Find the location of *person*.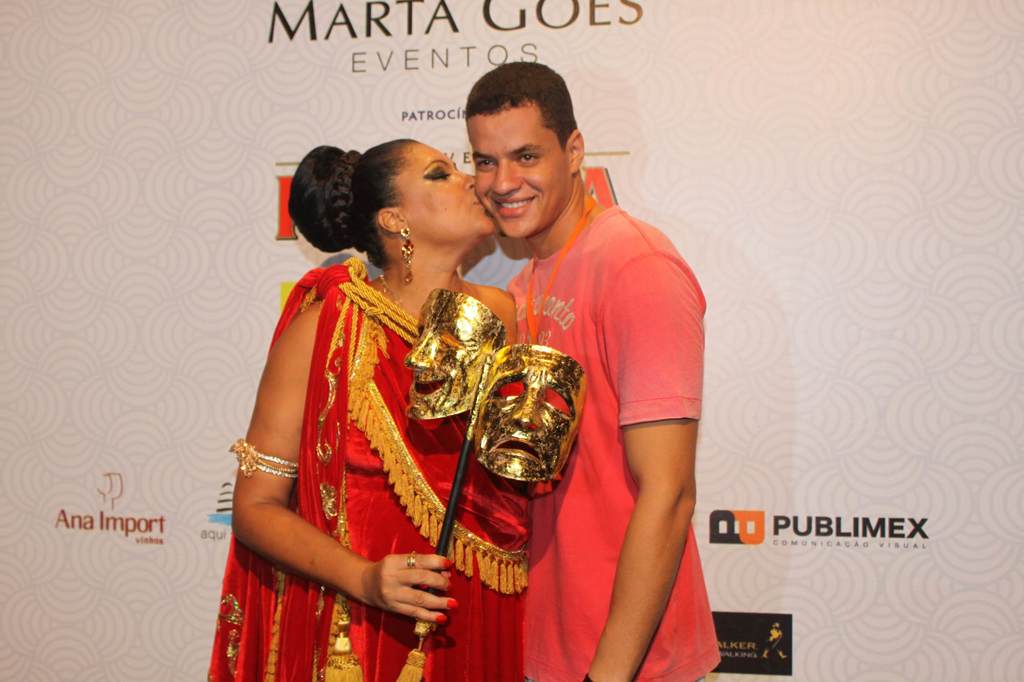
Location: bbox(210, 140, 525, 675).
